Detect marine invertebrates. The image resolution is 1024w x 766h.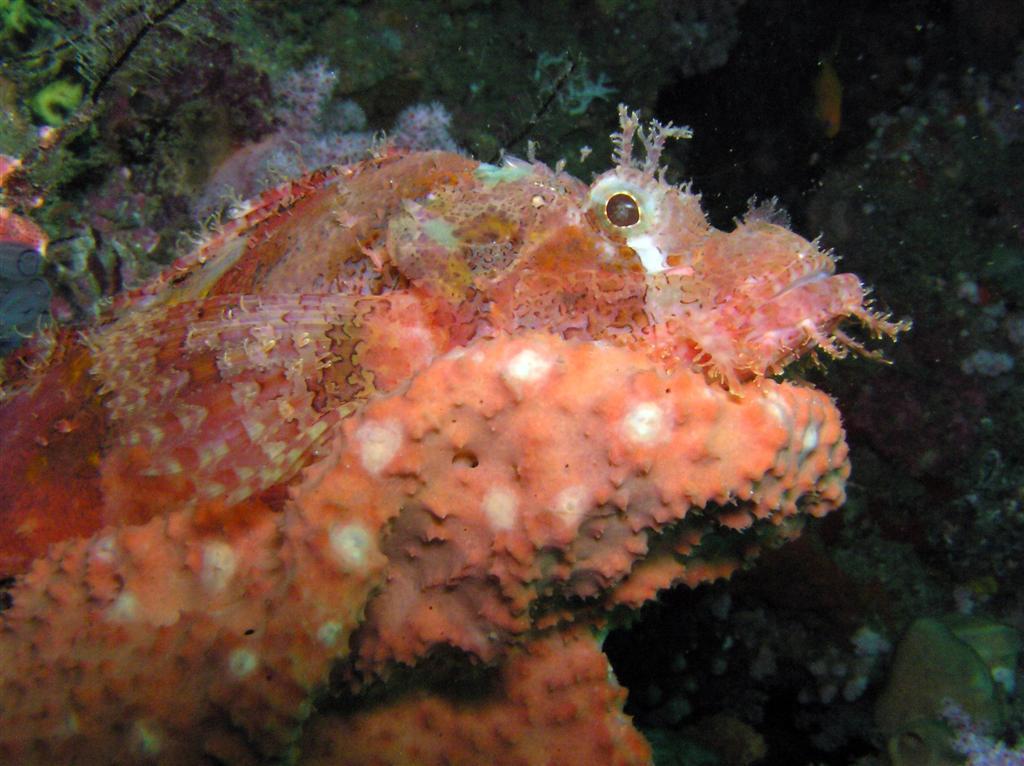
(8,99,911,765).
